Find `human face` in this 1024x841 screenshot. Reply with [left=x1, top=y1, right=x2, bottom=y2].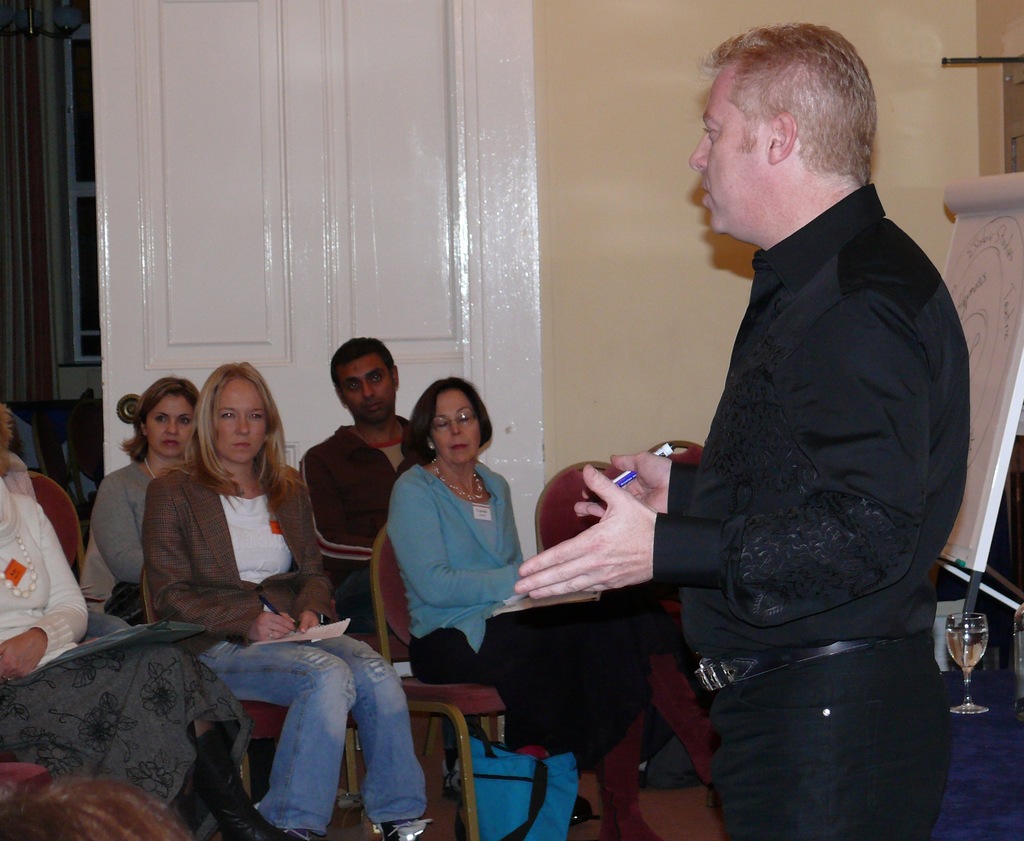
[left=339, top=353, right=392, bottom=424].
